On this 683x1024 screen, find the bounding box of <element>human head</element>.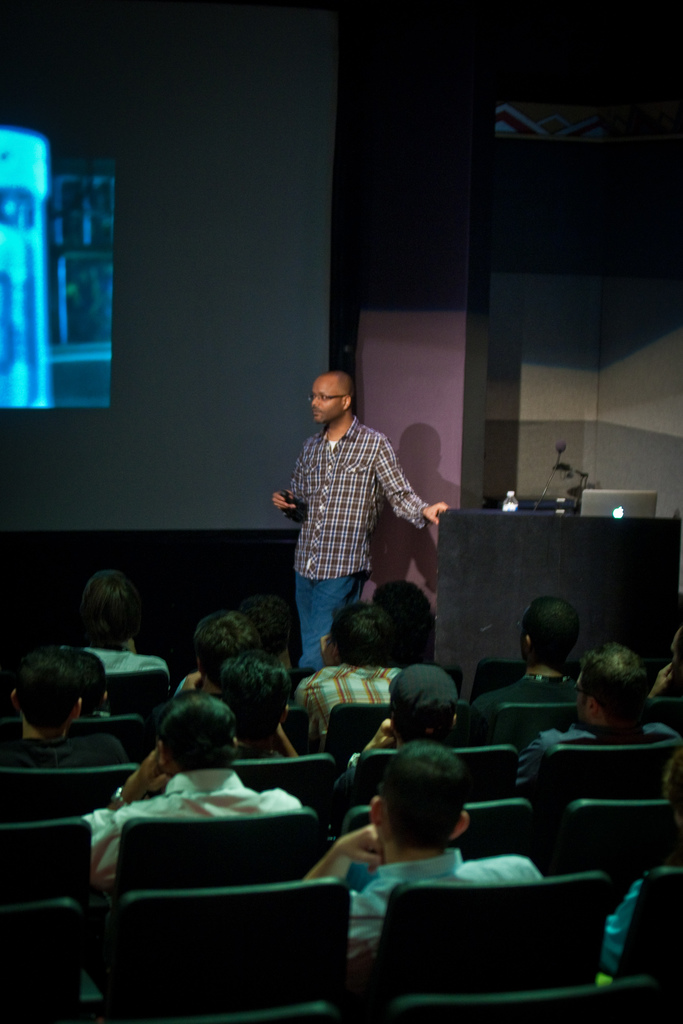
Bounding box: <region>81, 566, 147, 653</region>.
